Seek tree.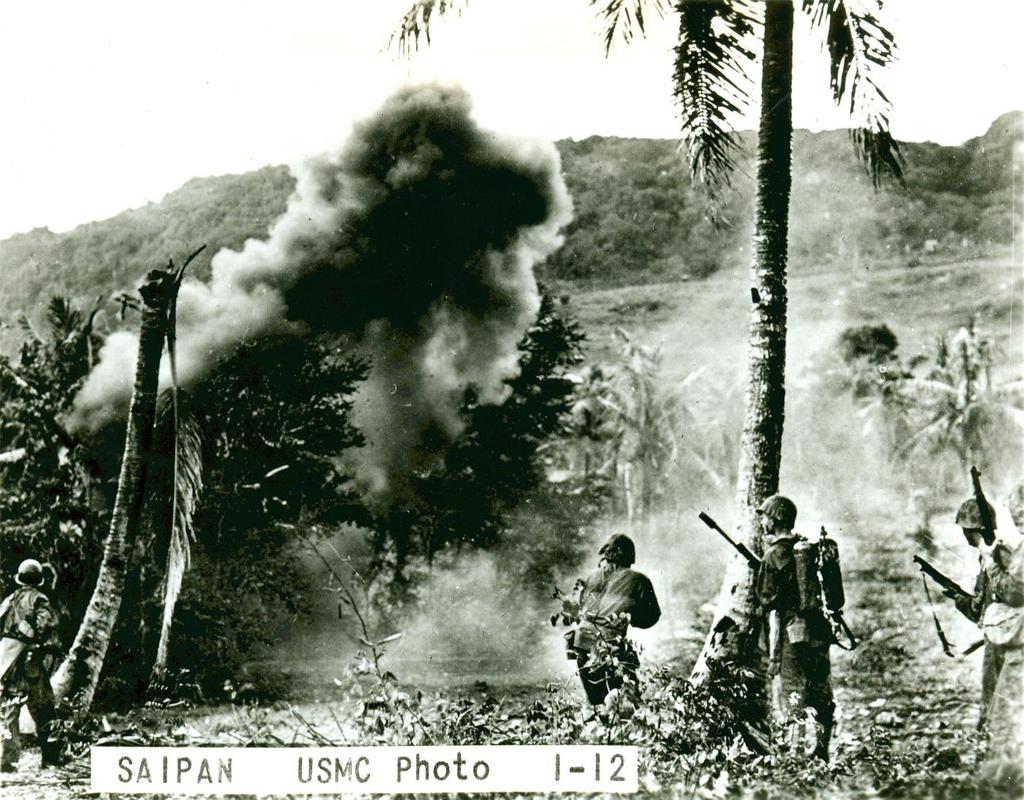
0 294 120 630.
